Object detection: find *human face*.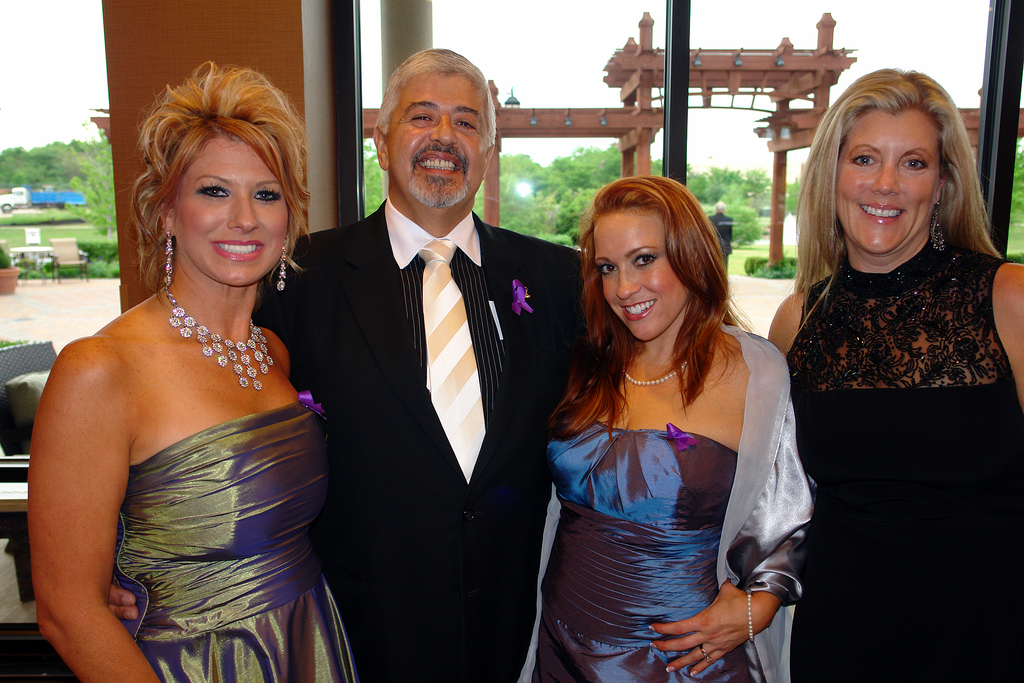
{"left": 594, "top": 211, "right": 682, "bottom": 345}.
